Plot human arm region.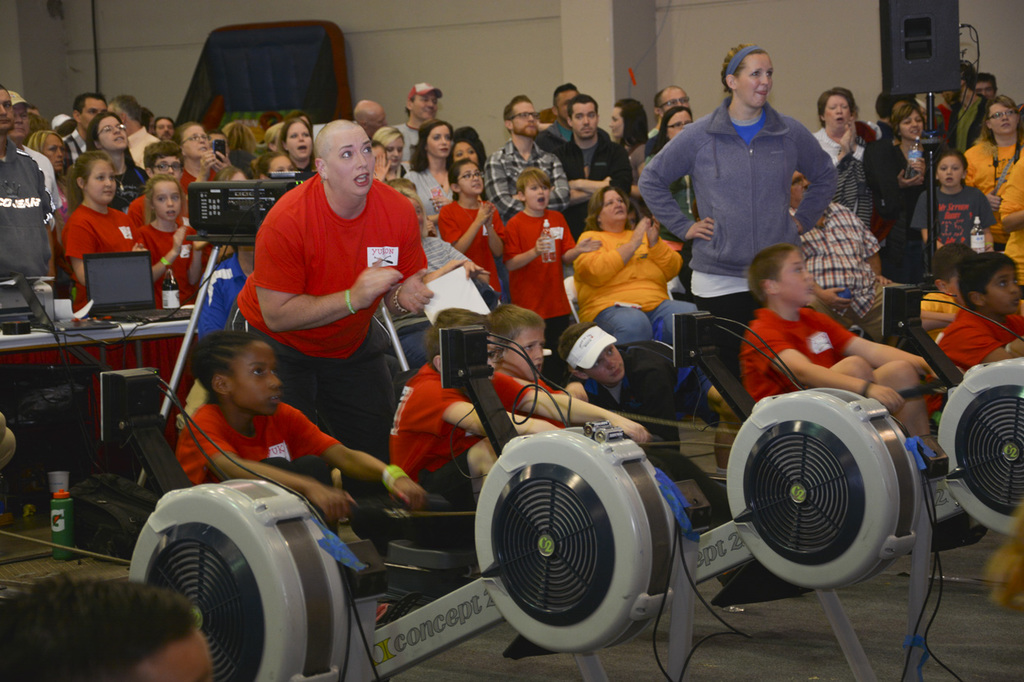
Plotted at 377,241,432,313.
